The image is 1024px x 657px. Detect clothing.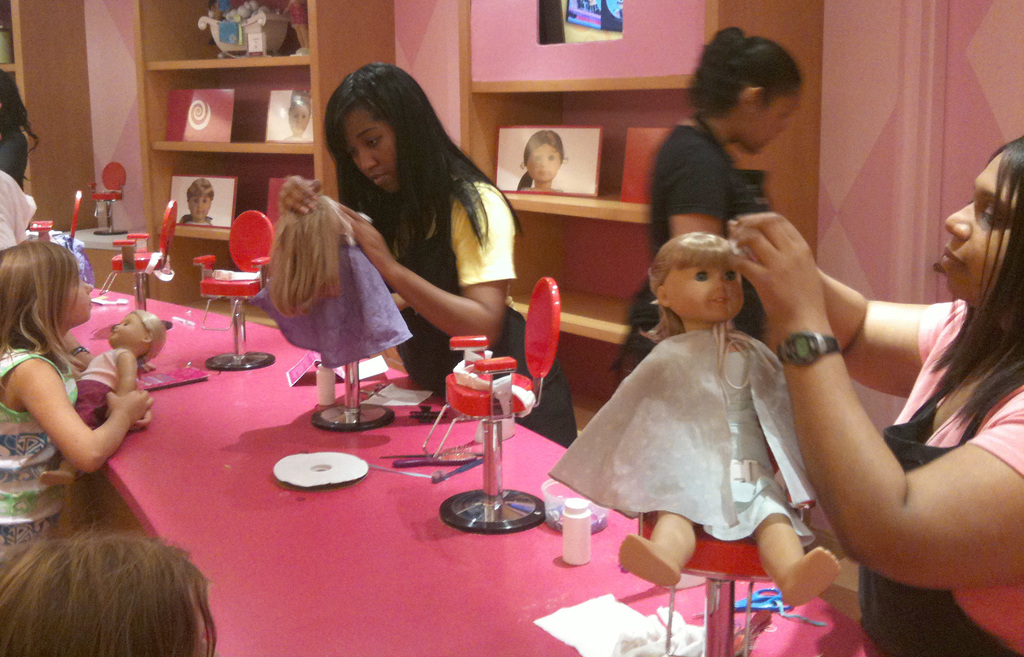
Detection: rect(613, 110, 790, 351).
